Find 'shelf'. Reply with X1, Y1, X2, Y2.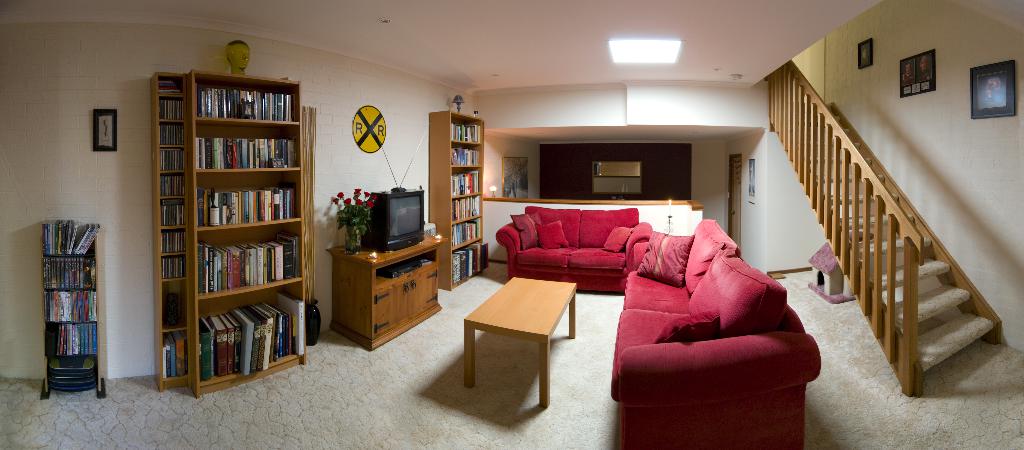
445, 113, 483, 287.
